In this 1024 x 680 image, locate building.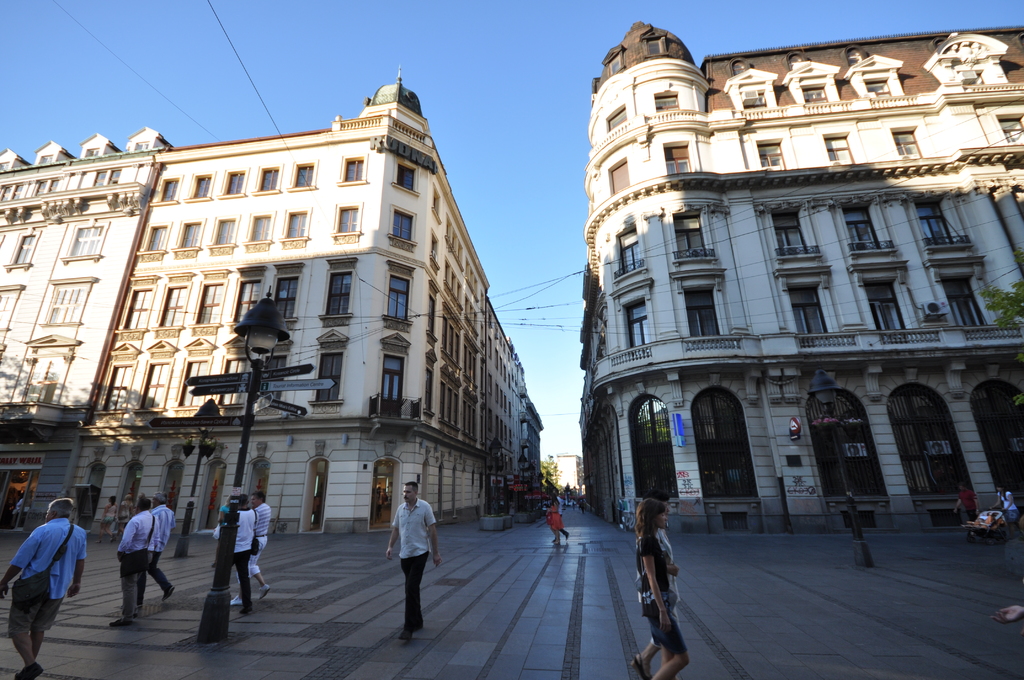
Bounding box: detection(576, 17, 1023, 533).
